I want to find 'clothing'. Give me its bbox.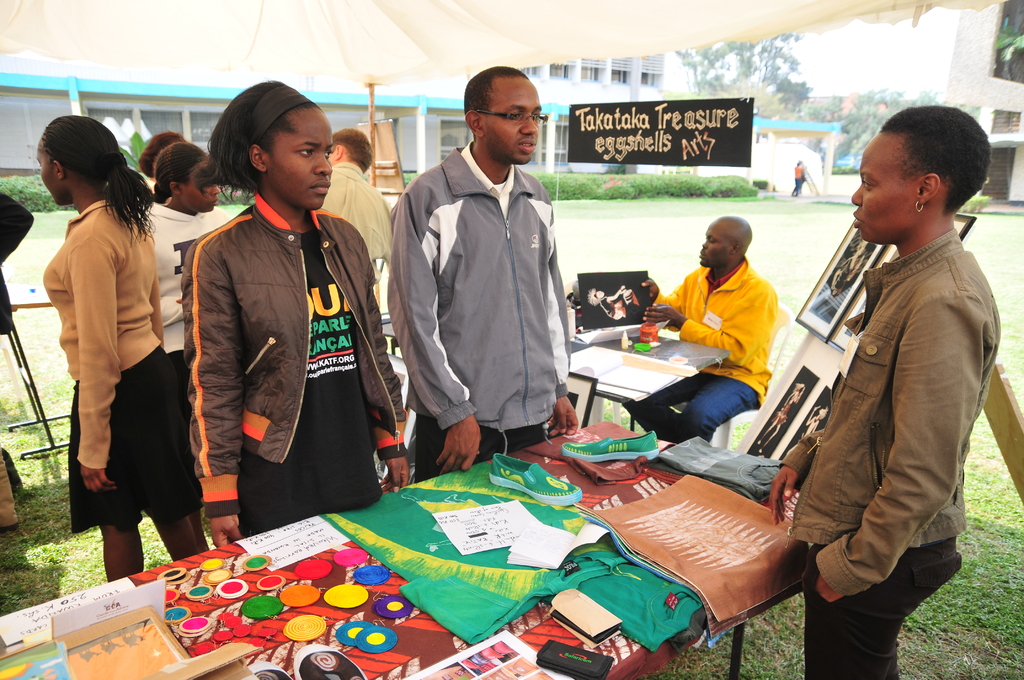
region(36, 194, 225, 530).
